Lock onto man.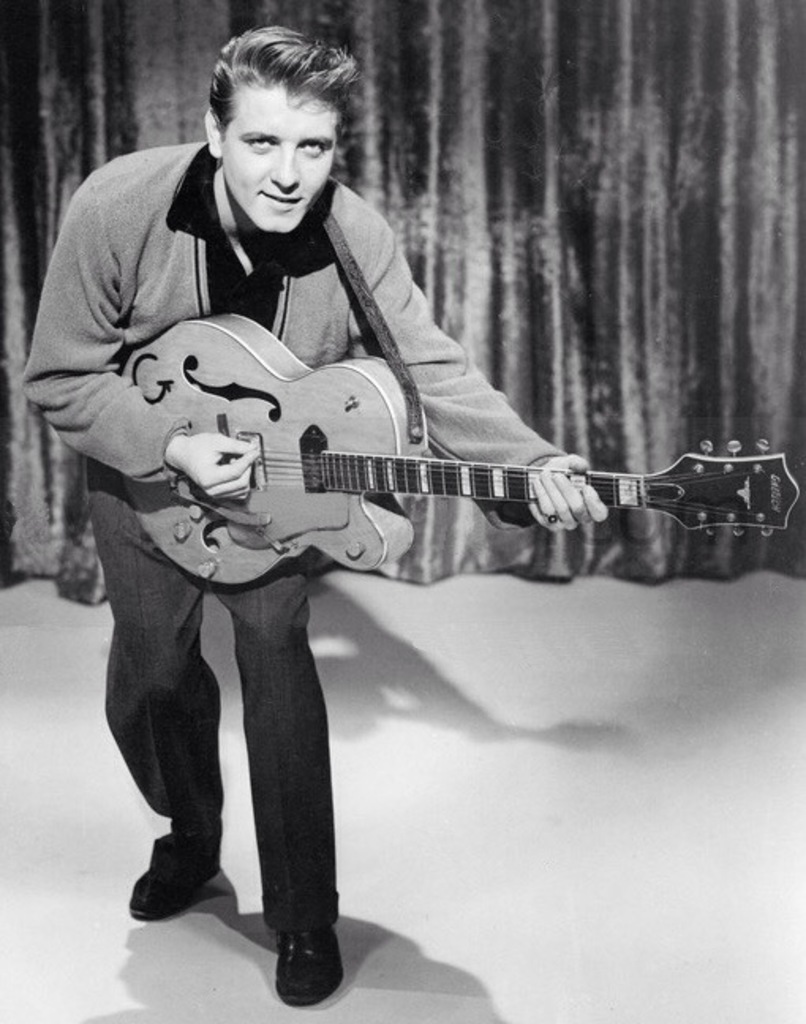
Locked: Rect(41, 58, 694, 864).
